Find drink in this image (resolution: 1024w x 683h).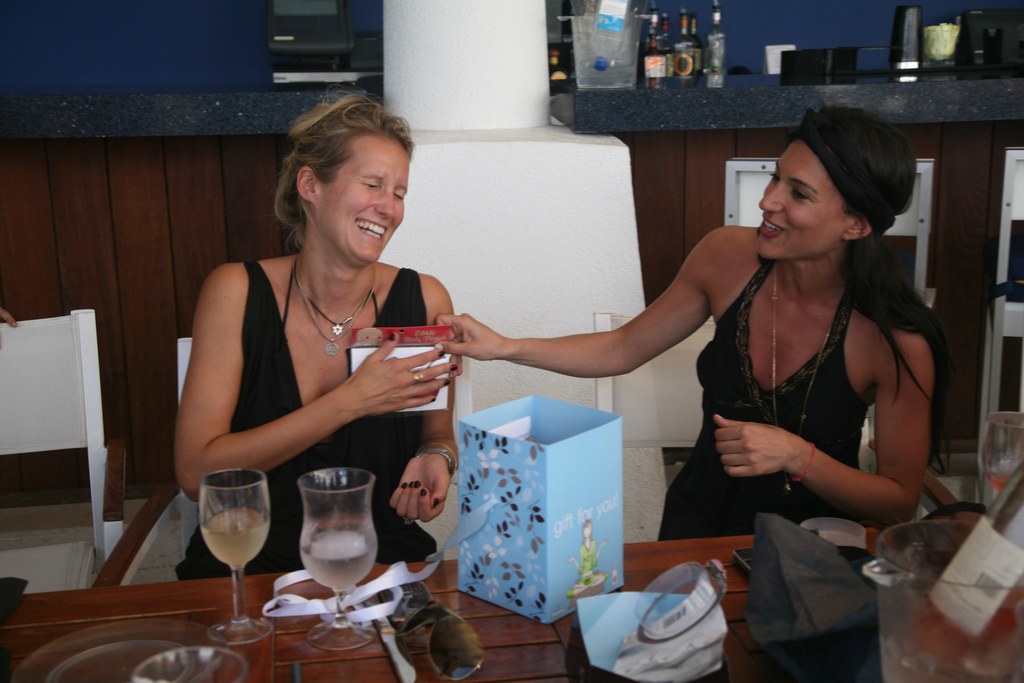
[300, 522, 377, 592].
